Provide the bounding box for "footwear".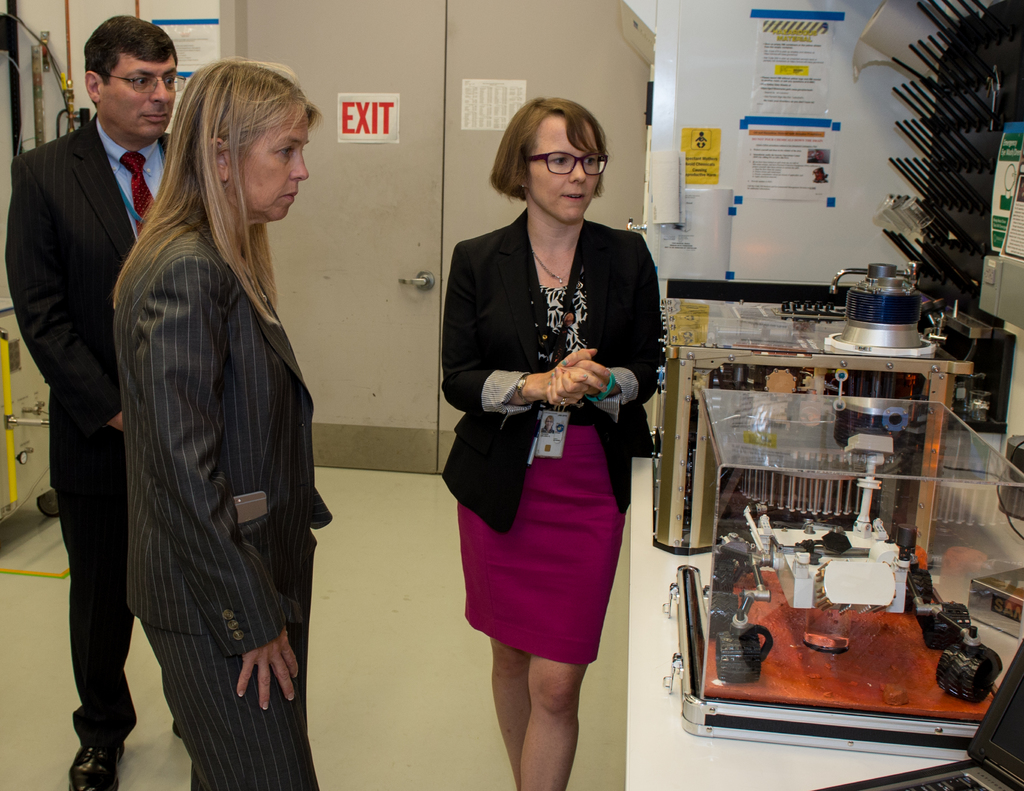
(70, 740, 127, 790).
